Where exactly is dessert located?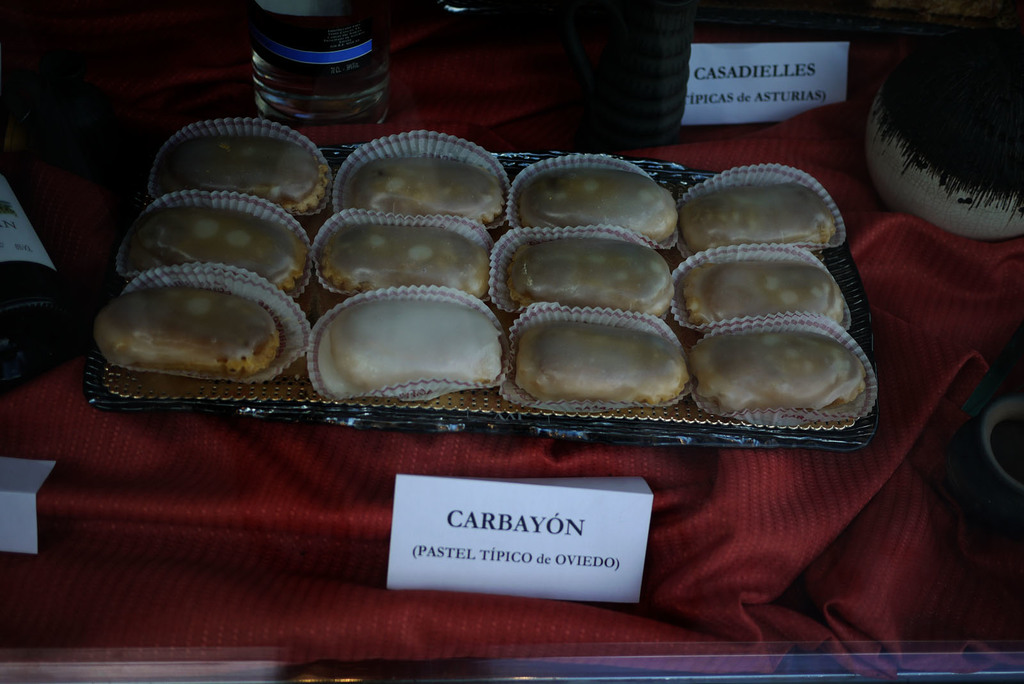
Its bounding box is box(151, 119, 333, 211).
